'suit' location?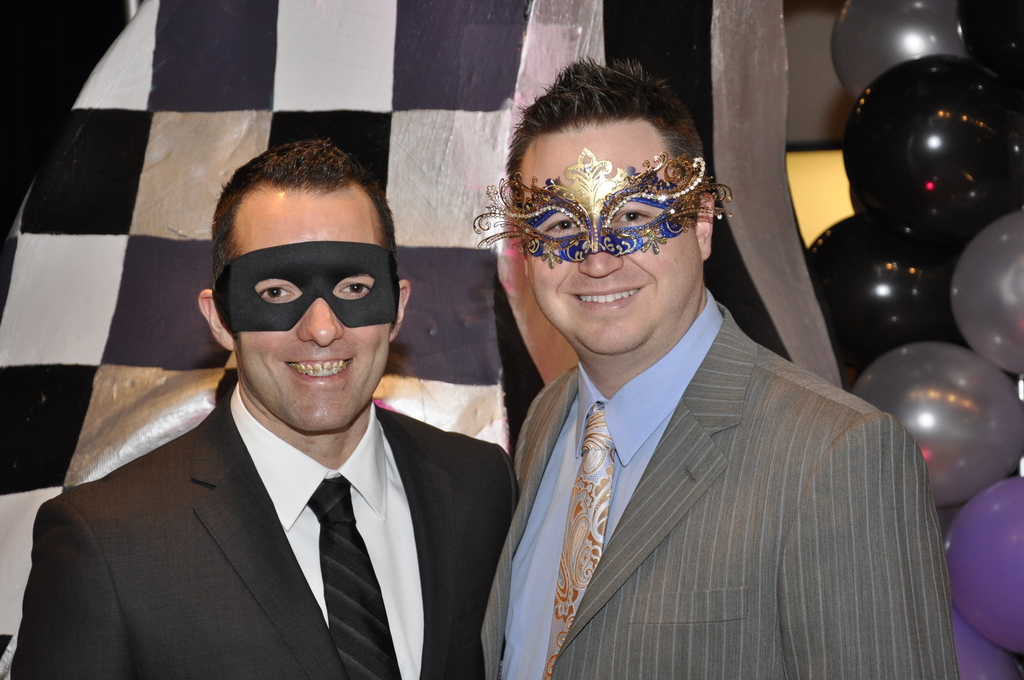
<box>473,241,945,662</box>
